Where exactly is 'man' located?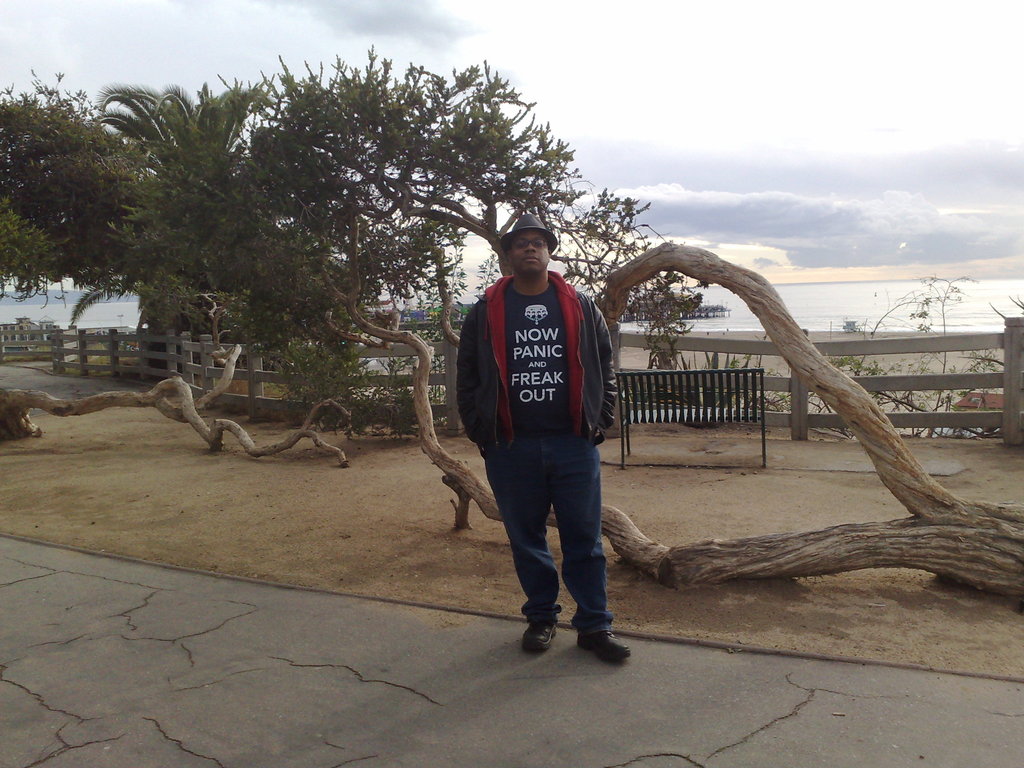
Its bounding box is Rect(449, 236, 643, 666).
